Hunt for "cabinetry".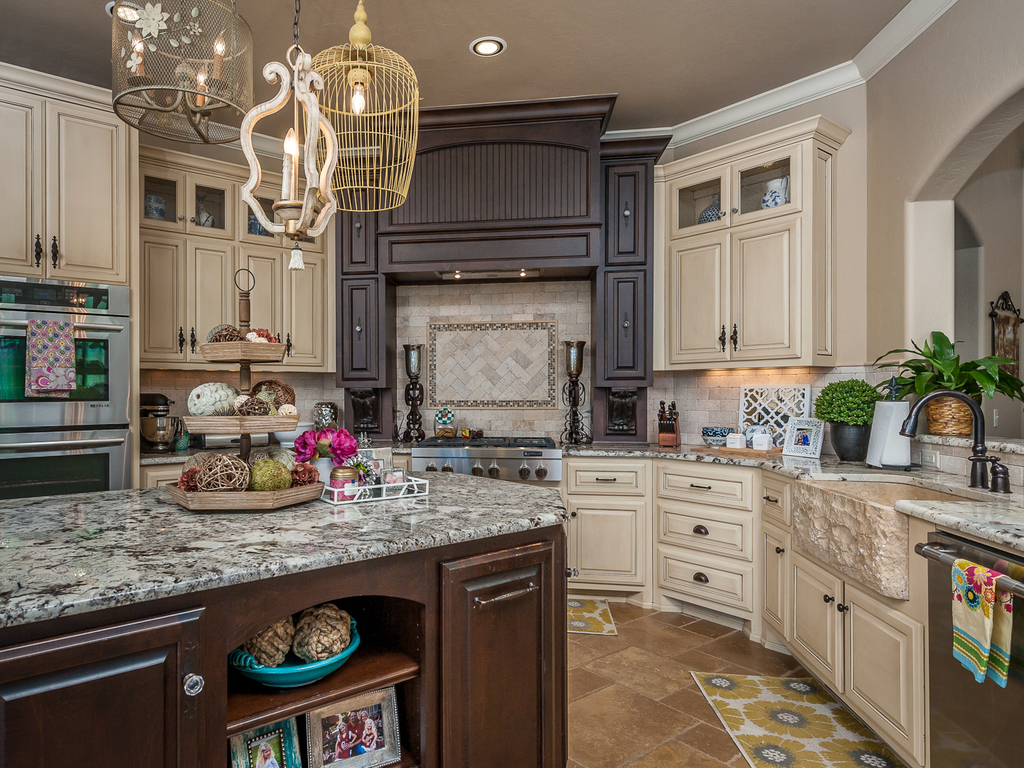
Hunted down at bbox(138, 234, 184, 355).
